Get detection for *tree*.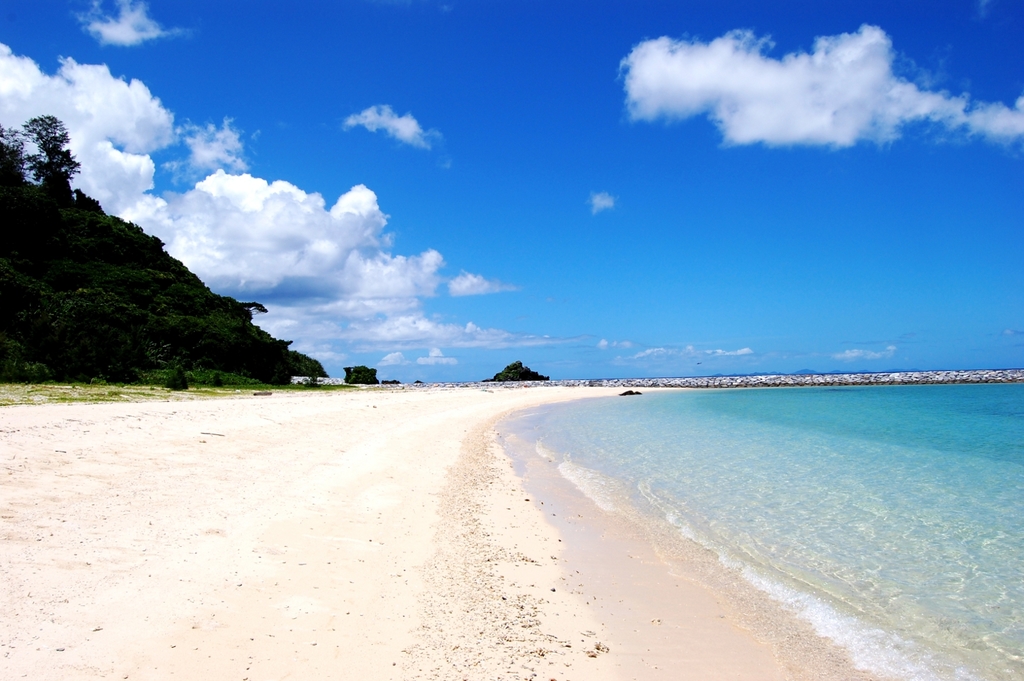
Detection: 338 361 381 385.
